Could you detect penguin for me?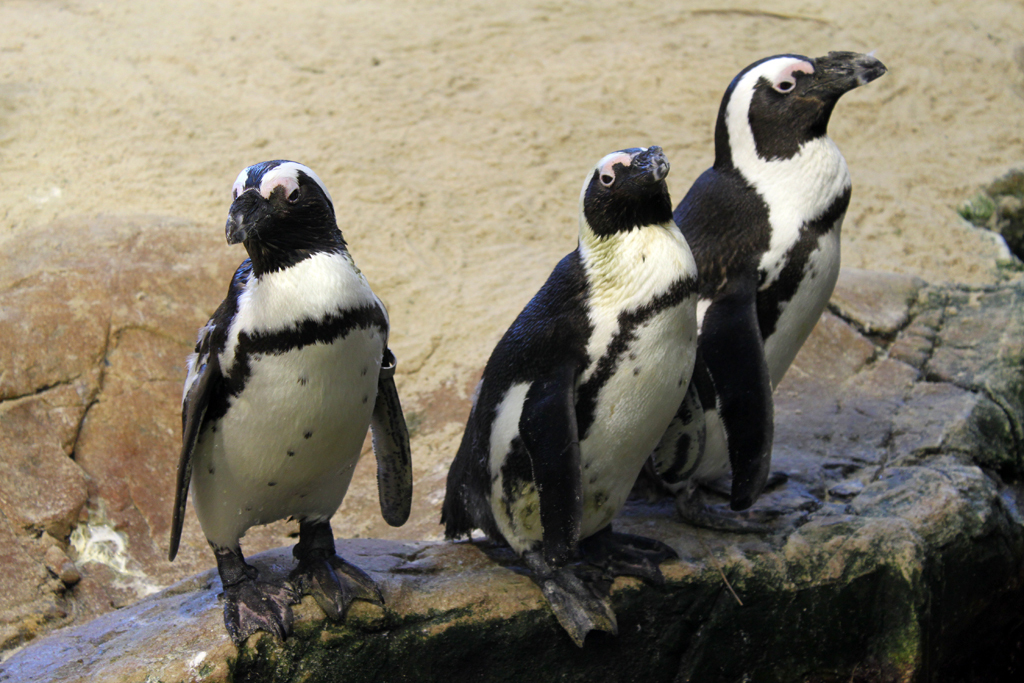
Detection result: locate(164, 153, 423, 661).
